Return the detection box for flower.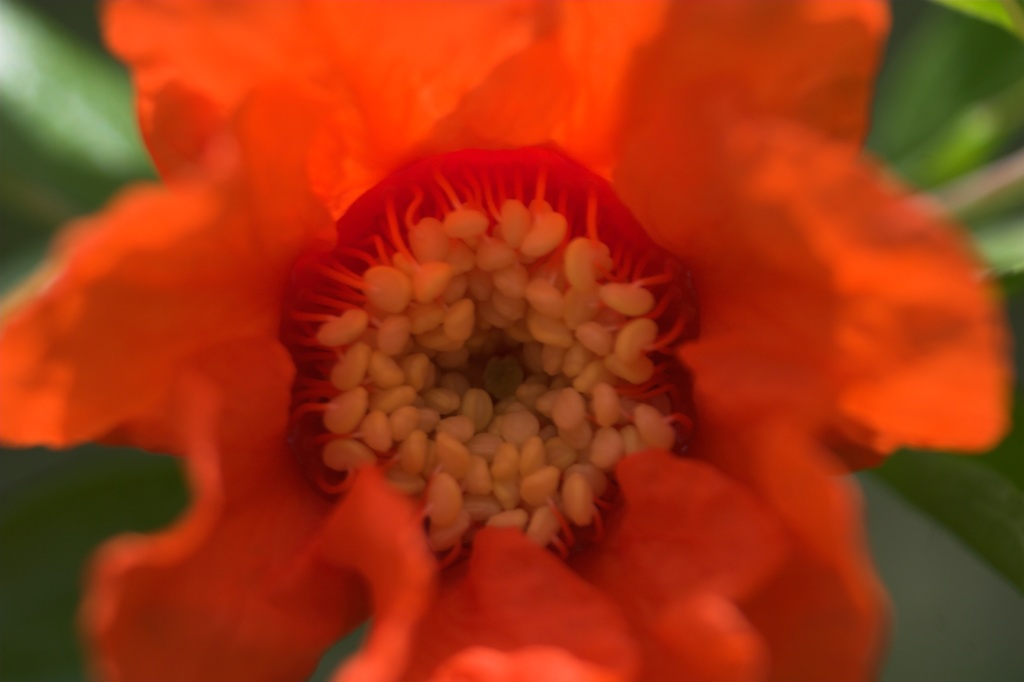
bbox(0, 0, 1011, 681).
